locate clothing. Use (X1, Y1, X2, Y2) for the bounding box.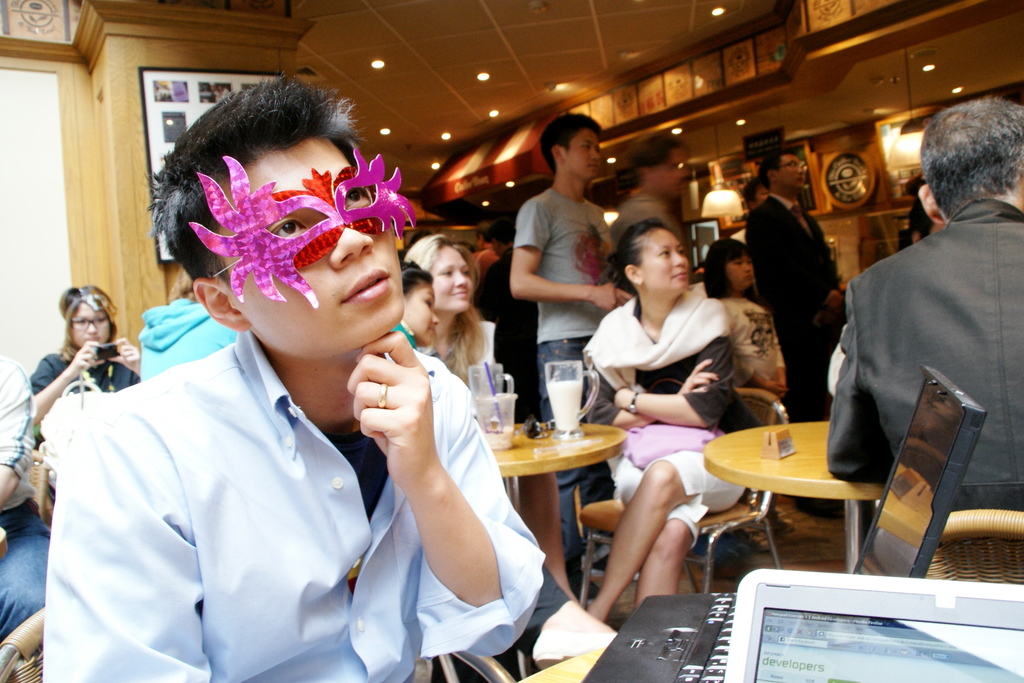
(30, 357, 136, 420).
